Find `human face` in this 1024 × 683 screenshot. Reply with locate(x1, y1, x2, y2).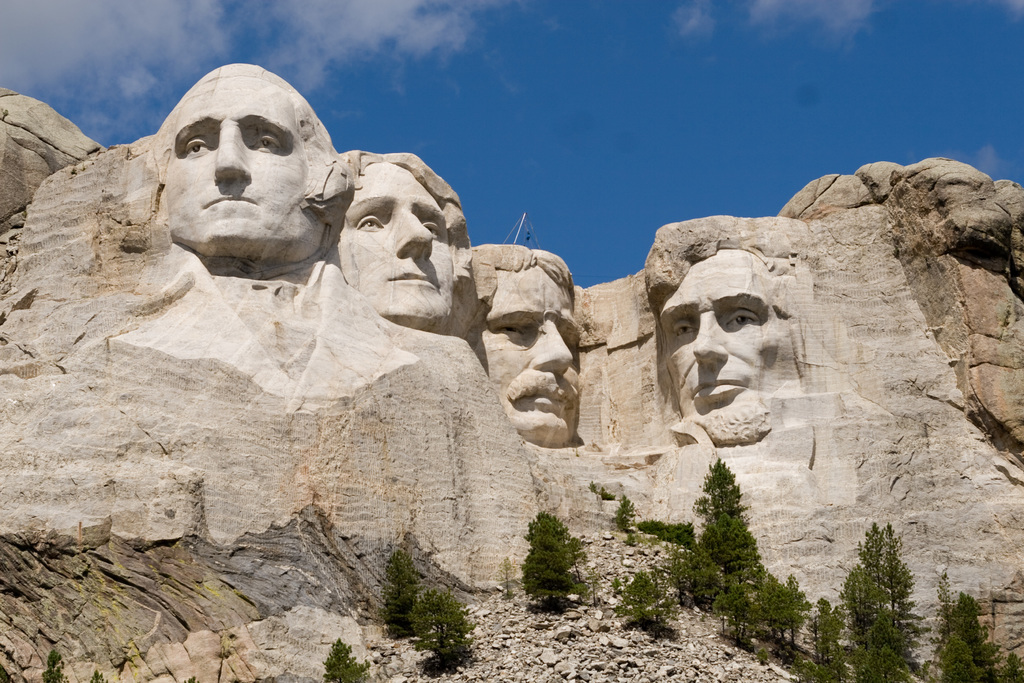
locate(477, 269, 594, 439).
